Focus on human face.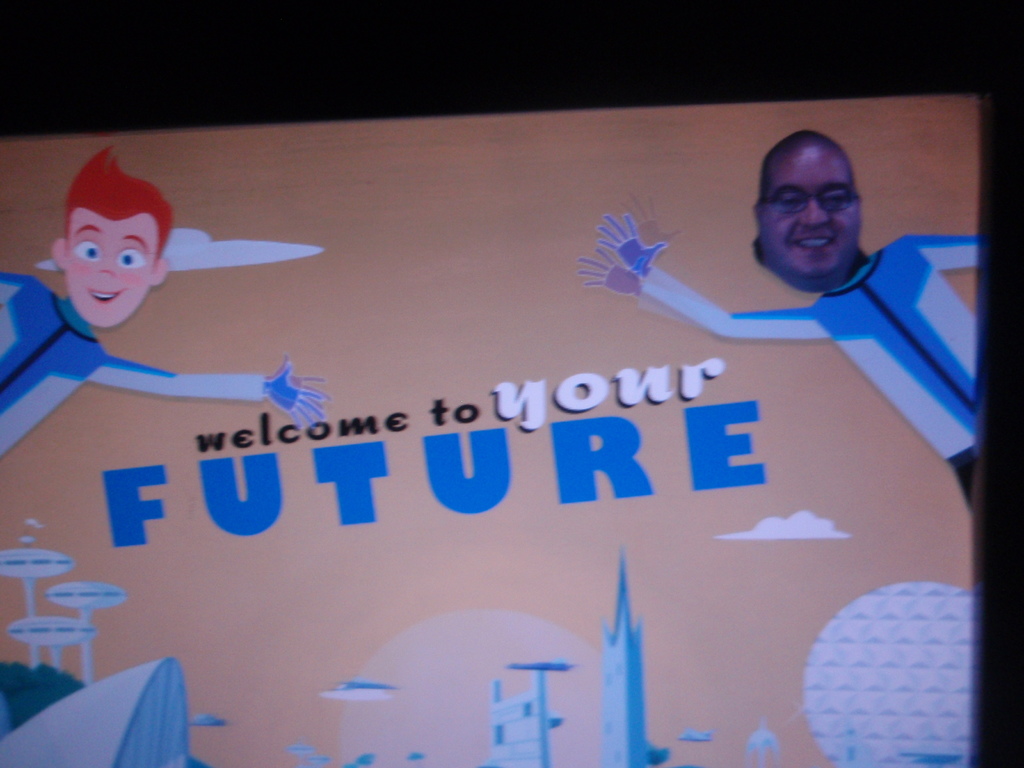
Focused at <region>65, 209, 157, 328</region>.
